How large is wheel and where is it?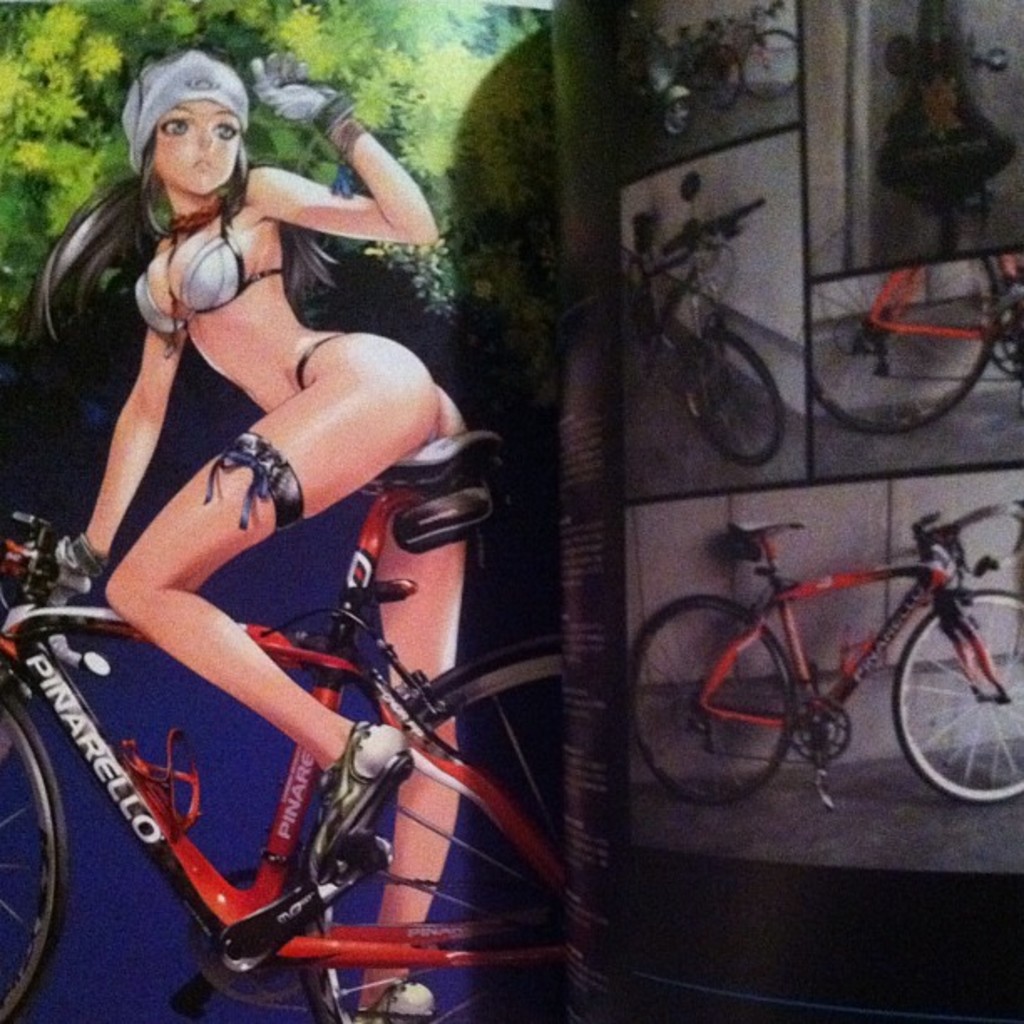
Bounding box: box(0, 679, 69, 1022).
